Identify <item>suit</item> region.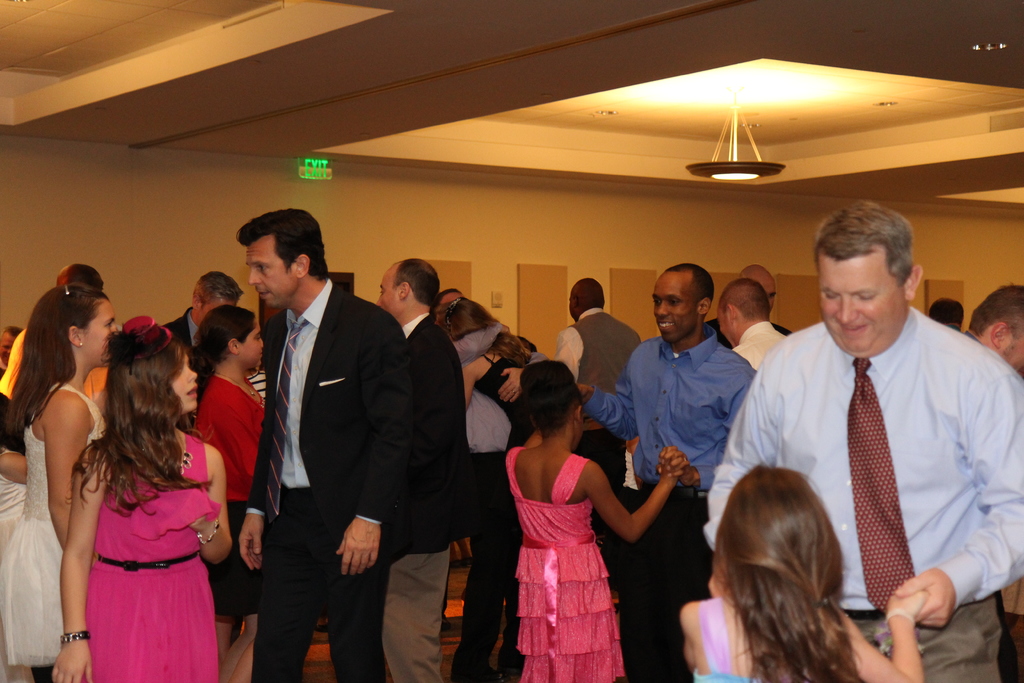
Region: box=[378, 312, 483, 682].
